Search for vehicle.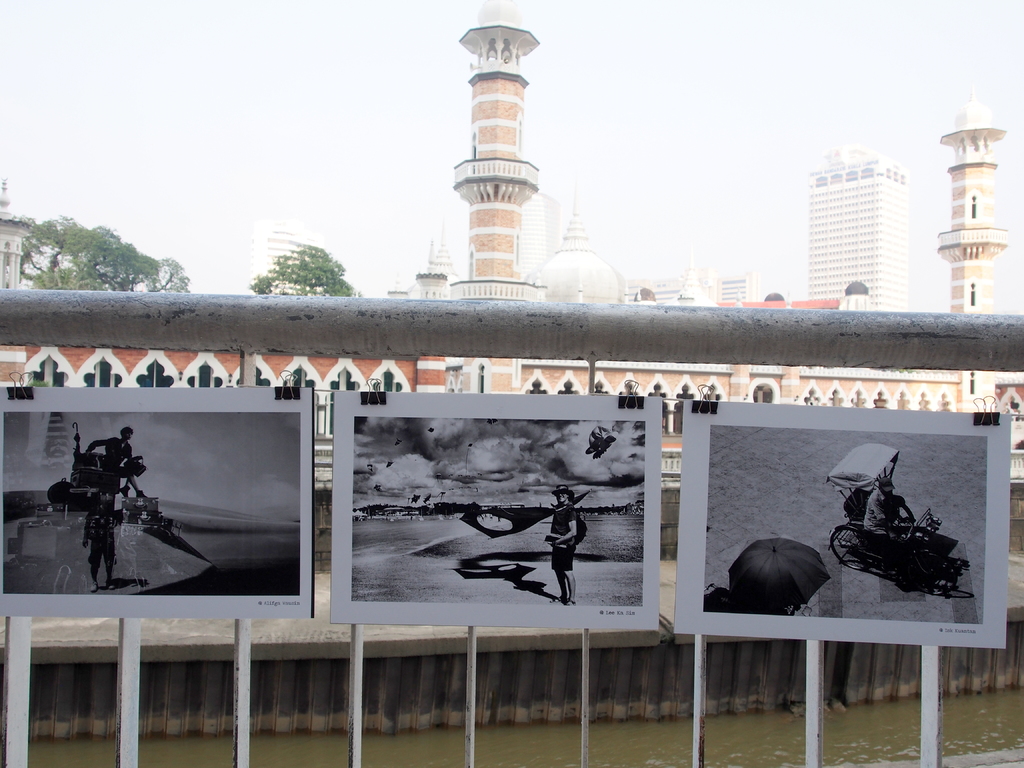
Found at <bbox>831, 472, 952, 586</bbox>.
